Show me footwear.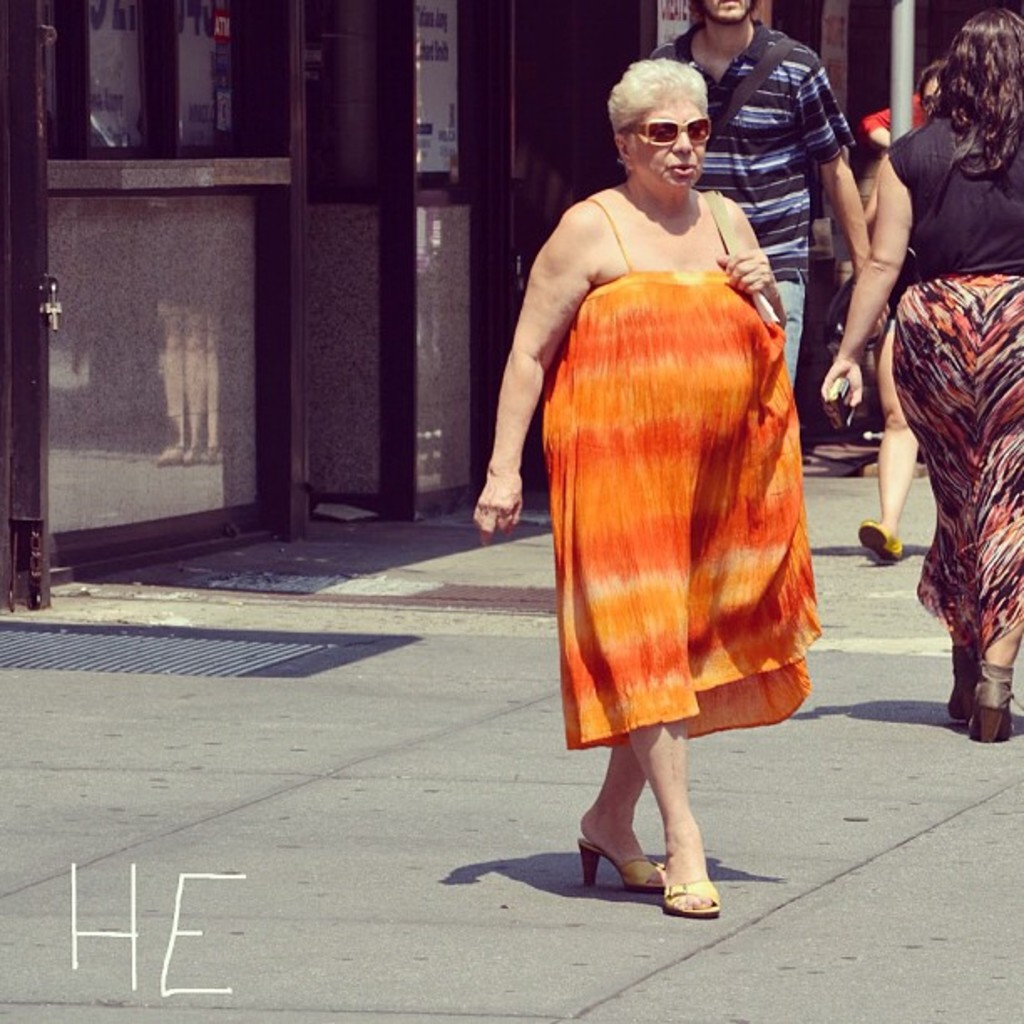
footwear is here: <bbox>574, 842, 658, 892</bbox>.
